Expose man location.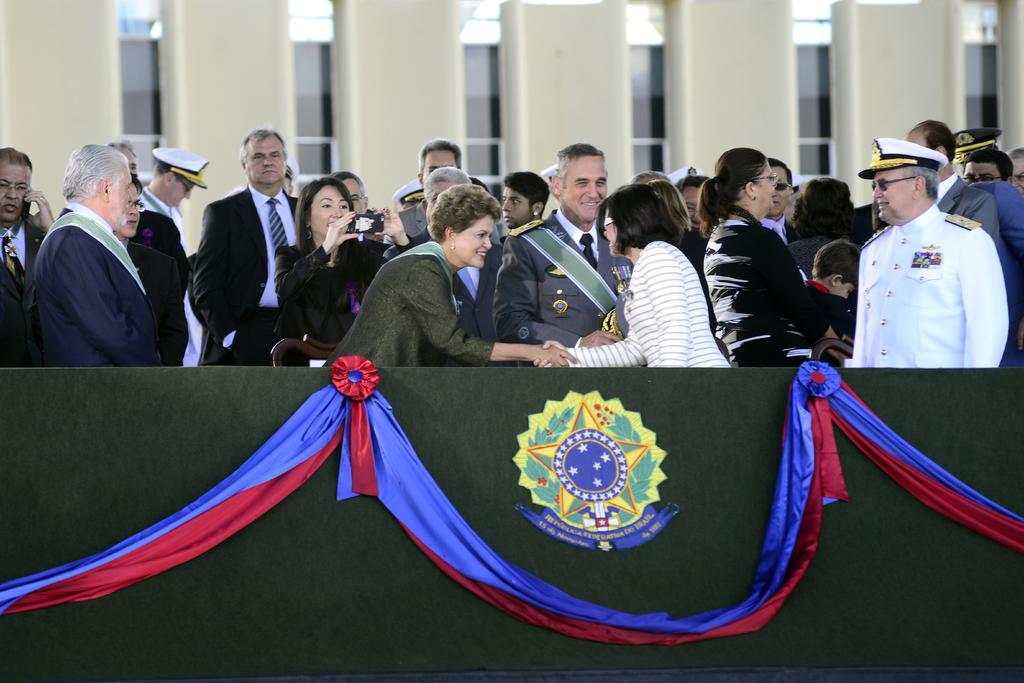
Exposed at x1=675 y1=172 x2=713 y2=227.
